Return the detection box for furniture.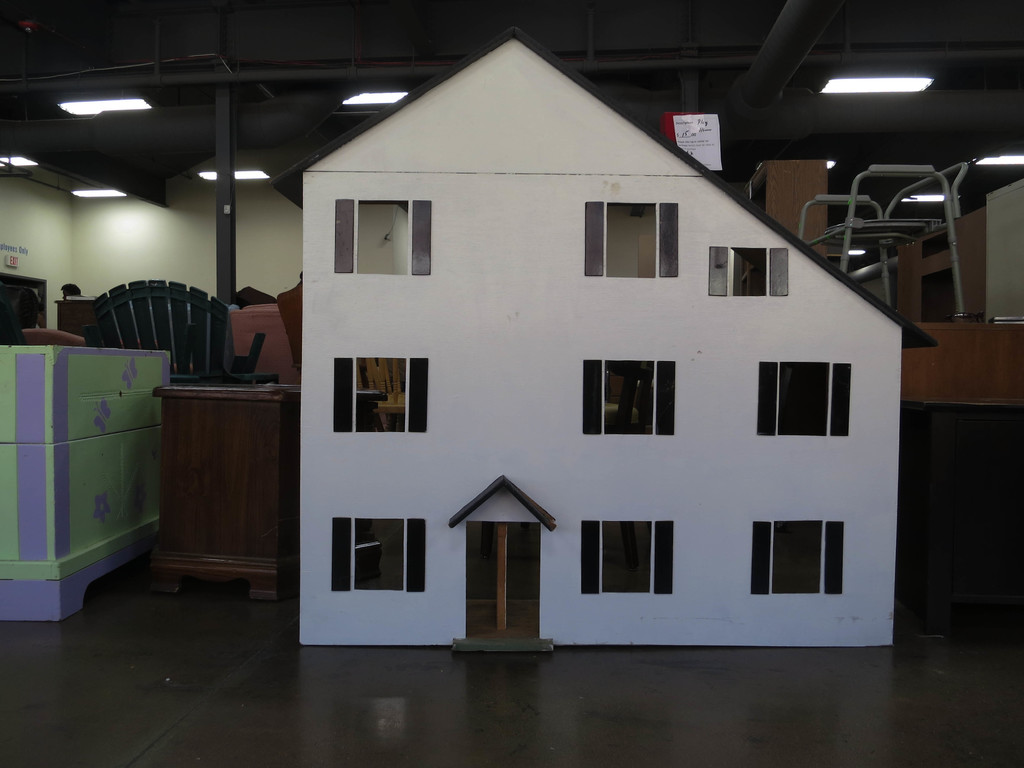
rect(903, 405, 1023, 609).
